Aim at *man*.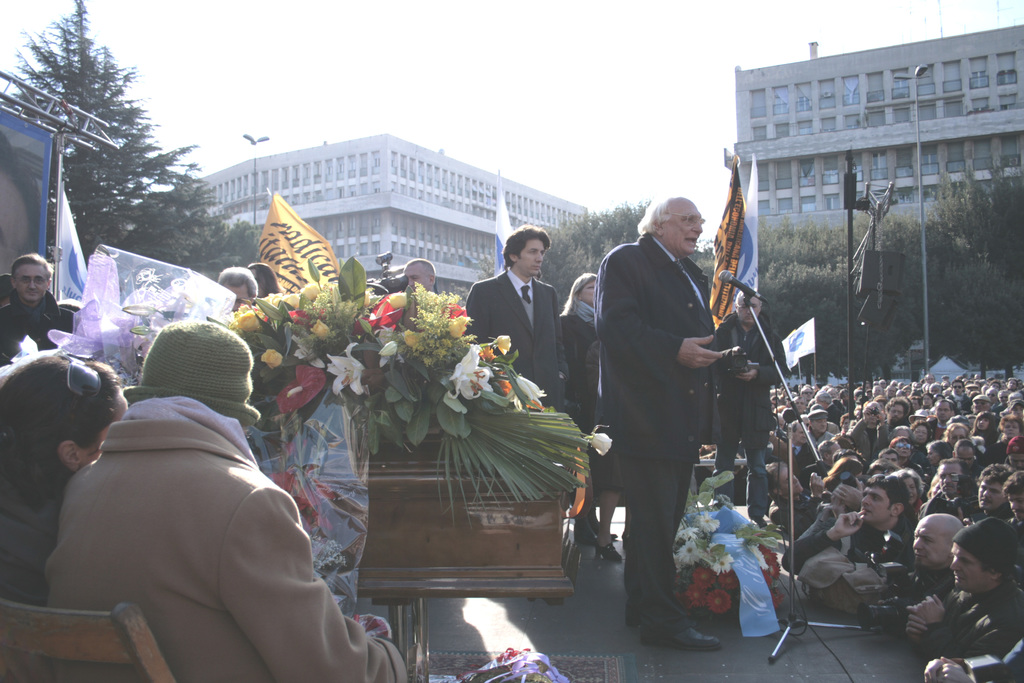
Aimed at <box>42,315,419,682</box>.
